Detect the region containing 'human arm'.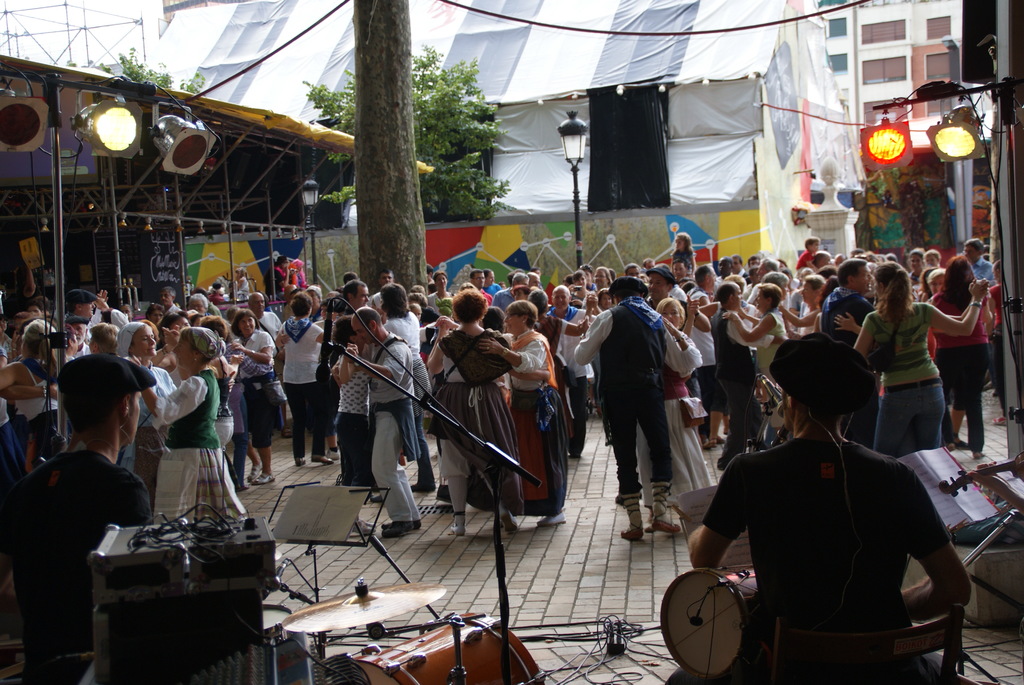
Rect(110, 464, 155, 527).
